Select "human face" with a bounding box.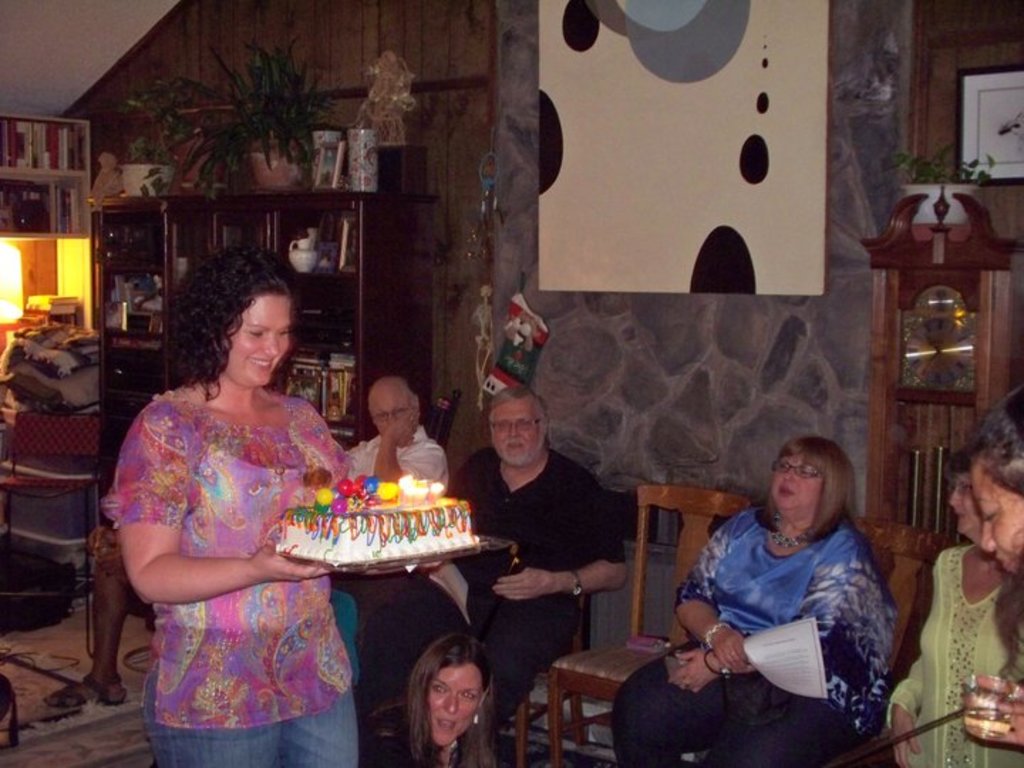
region(358, 390, 411, 427).
